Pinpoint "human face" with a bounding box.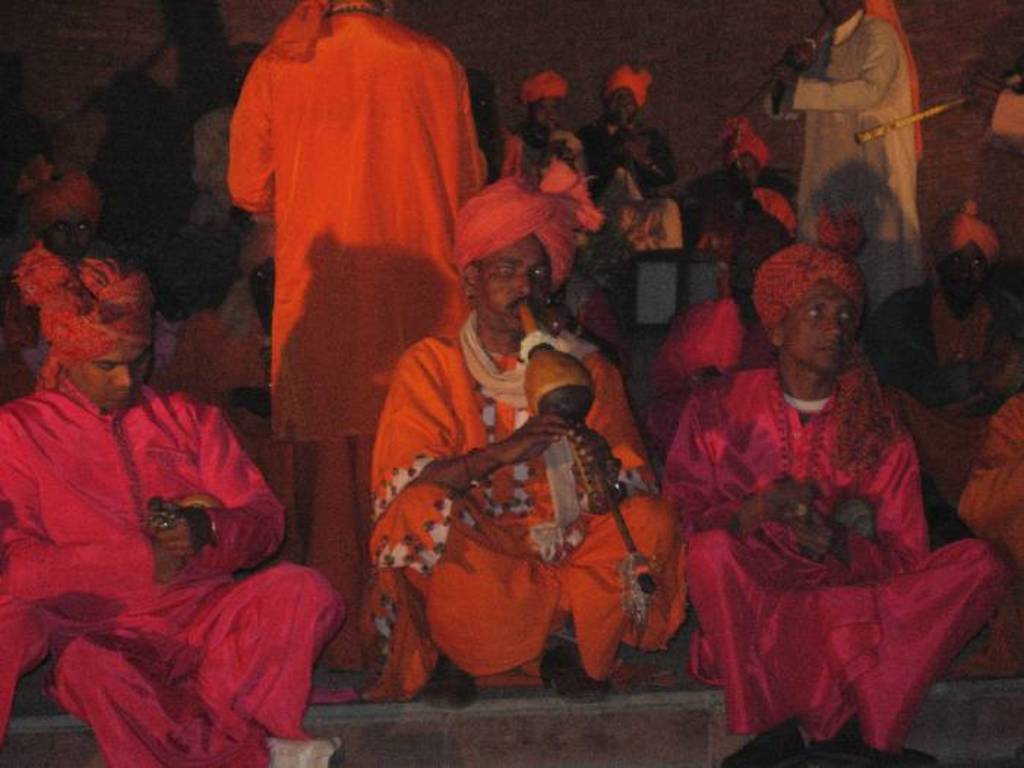
left=477, top=234, right=553, bottom=325.
